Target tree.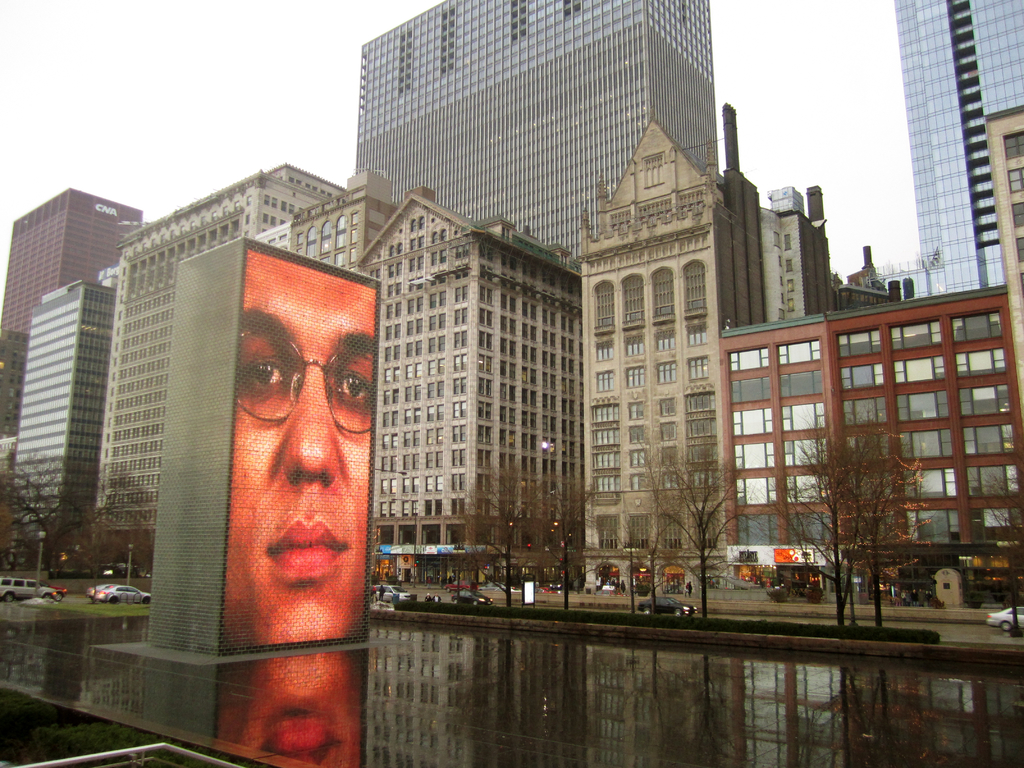
Target region: l=964, t=466, r=1023, b=638.
